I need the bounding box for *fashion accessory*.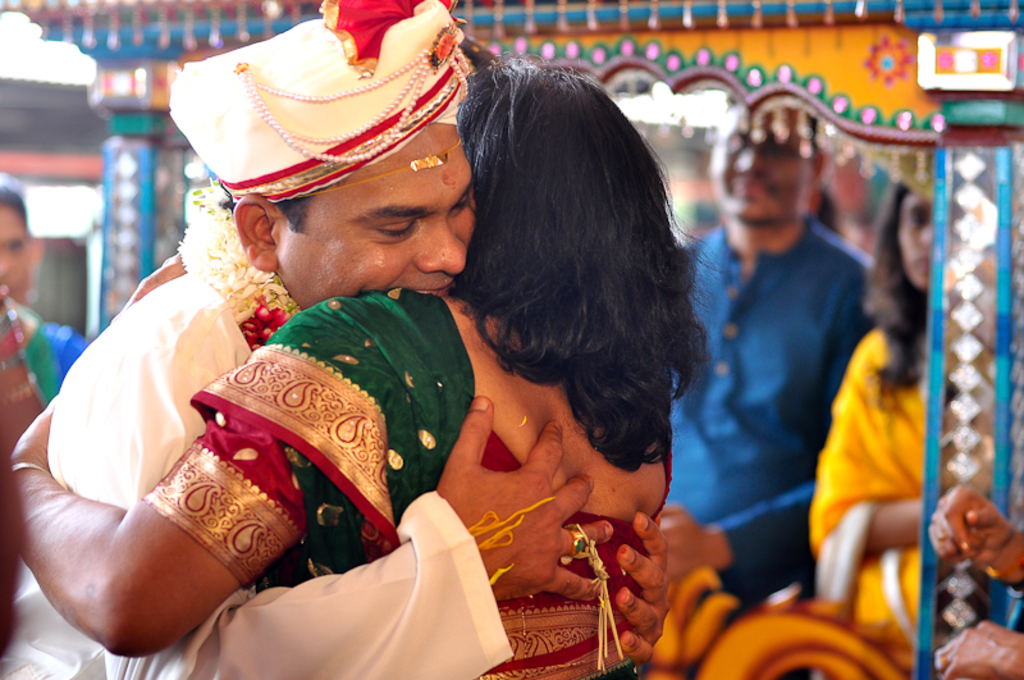
Here it is: crop(566, 528, 582, 558).
